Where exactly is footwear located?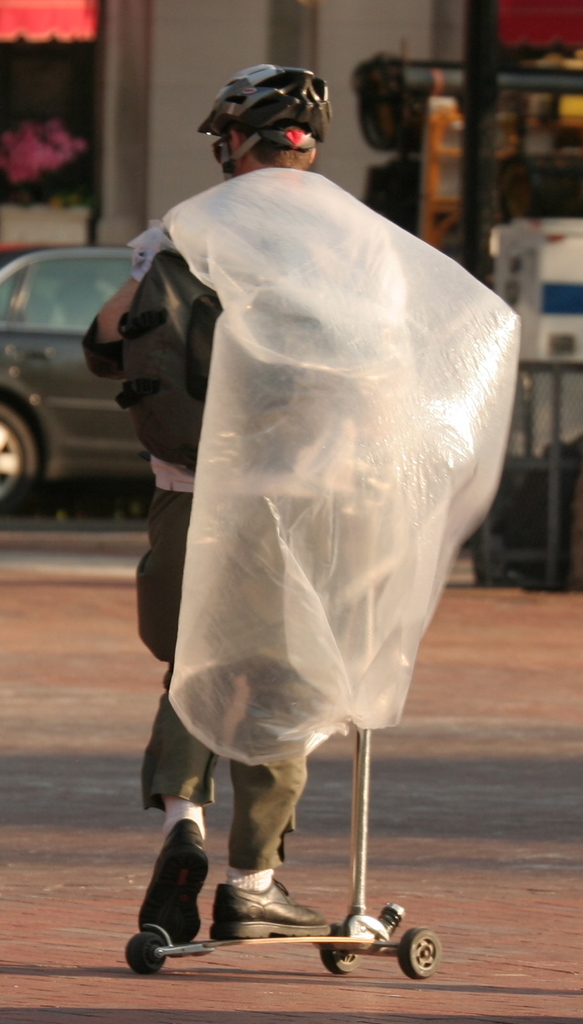
Its bounding box is [141,819,204,954].
